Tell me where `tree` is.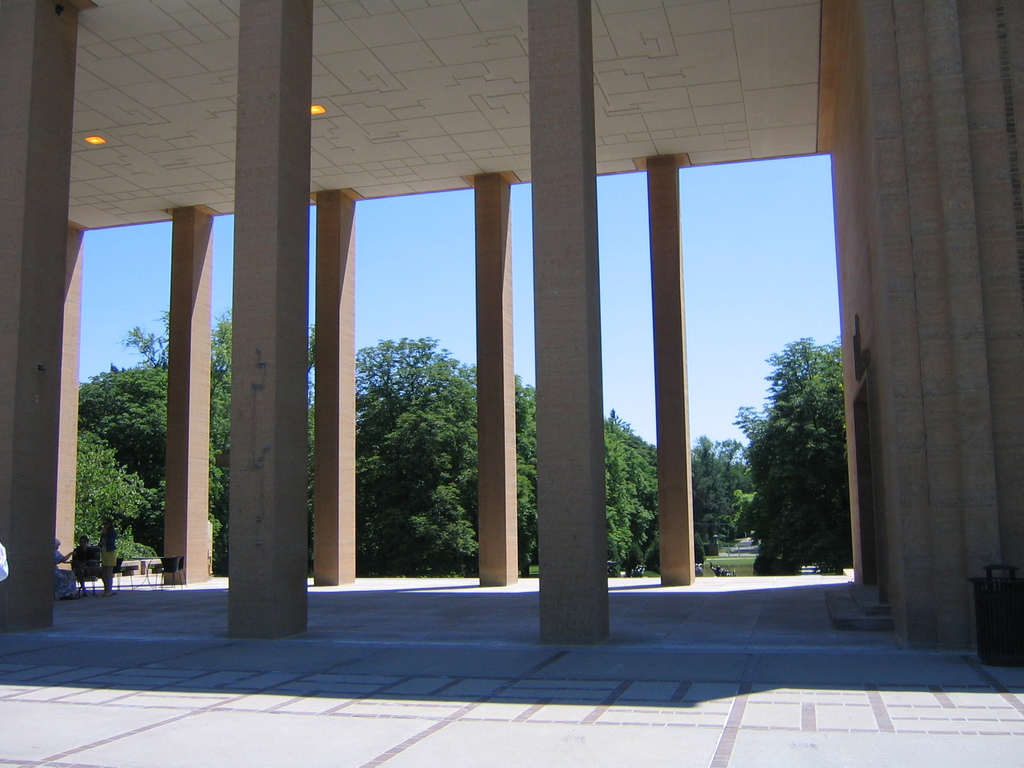
`tree` is at <box>299,314,331,522</box>.
